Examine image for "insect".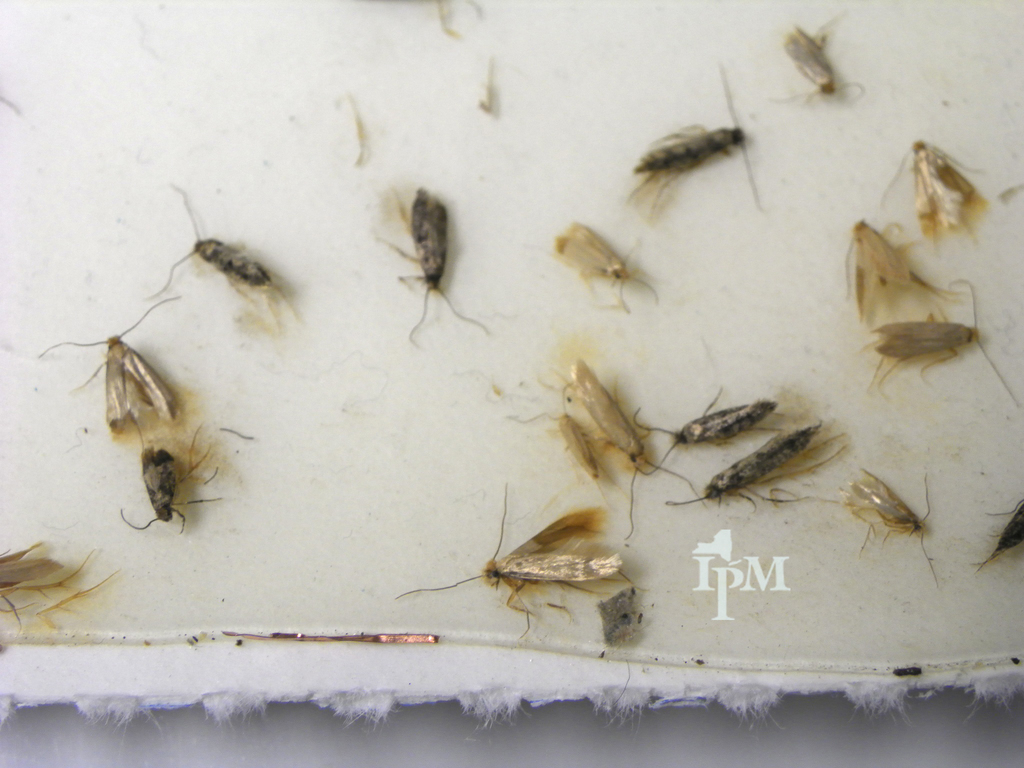
Examination result: locate(859, 281, 1023, 405).
